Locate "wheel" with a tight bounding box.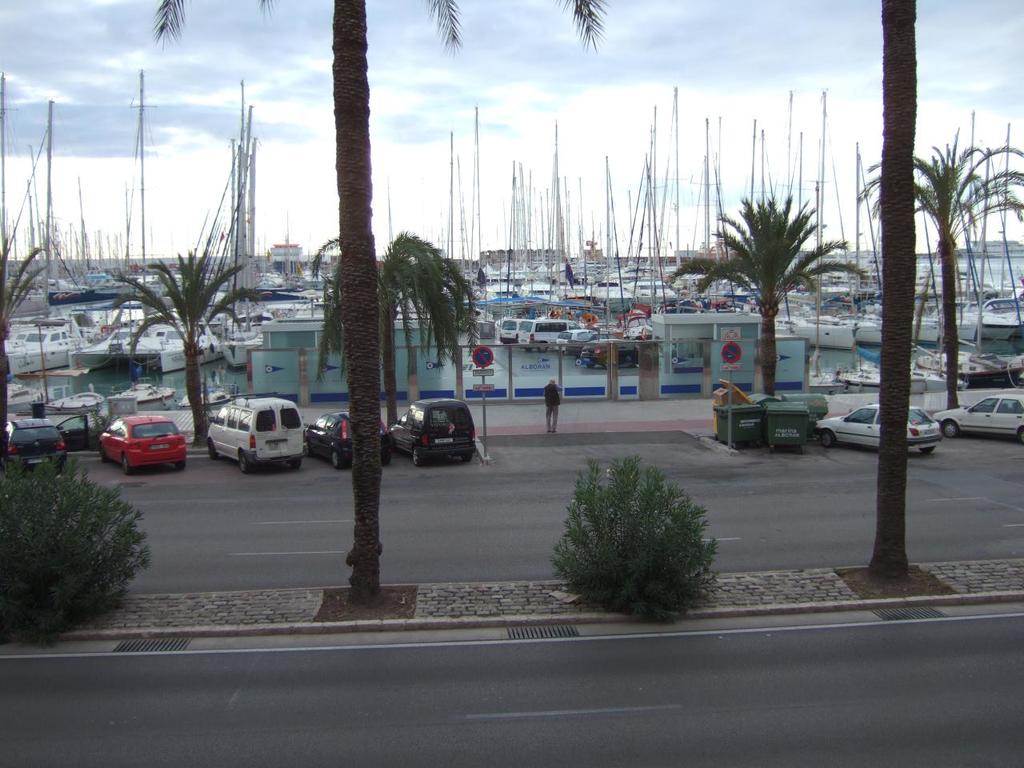
pyautogui.locateOnScreen(288, 458, 302, 470).
